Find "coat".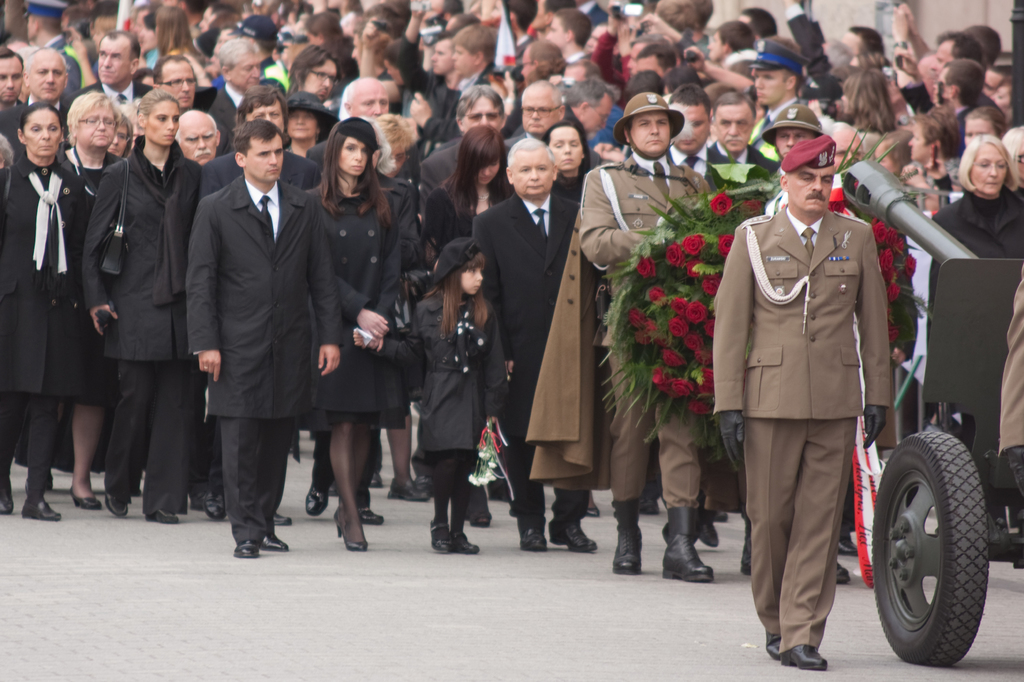
(x1=590, y1=154, x2=717, y2=351).
